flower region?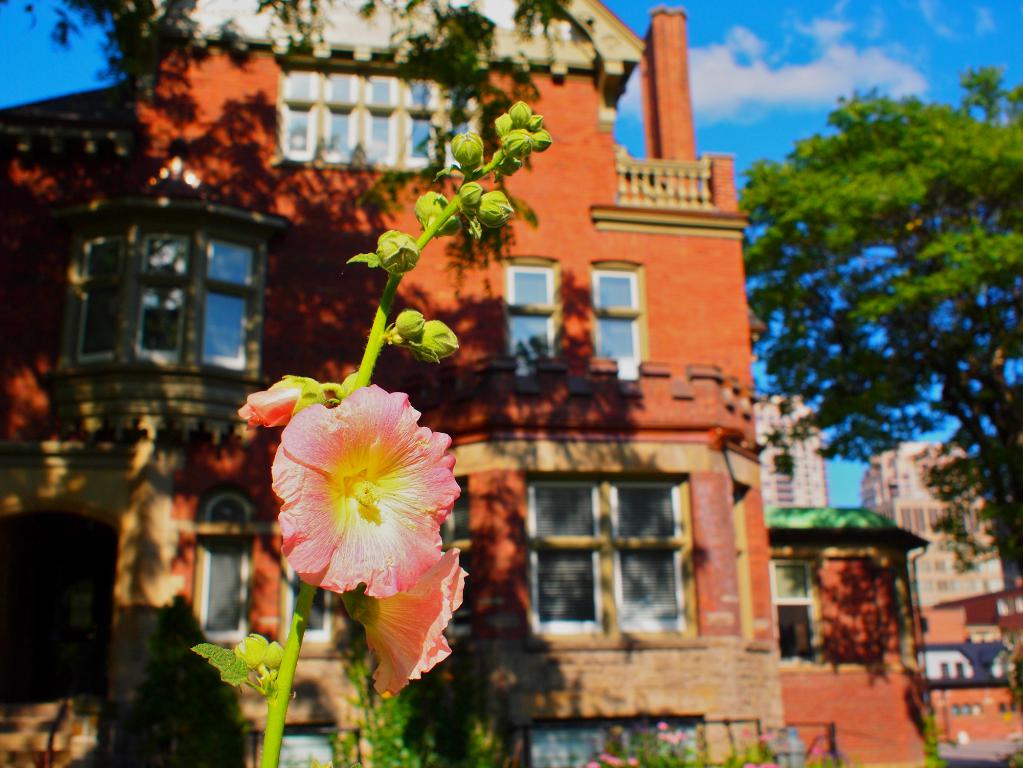
338 545 477 701
